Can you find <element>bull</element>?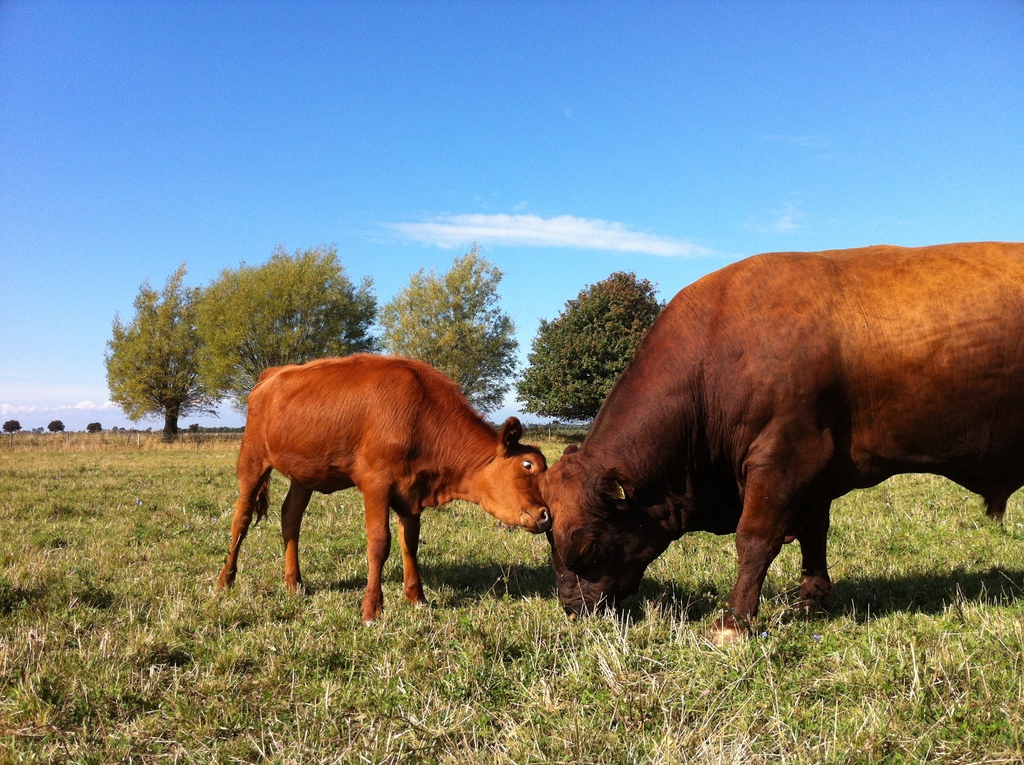
Yes, bounding box: [212, 351, 554, 629].
